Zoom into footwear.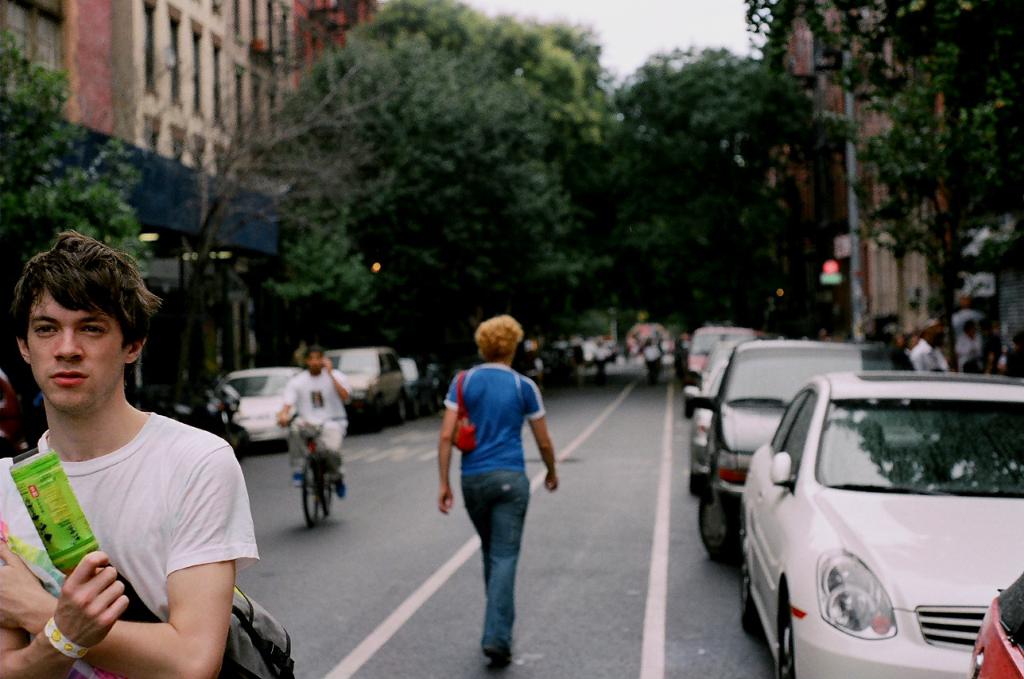
Zoom target: l=485, t=645, r=510, b=666.
